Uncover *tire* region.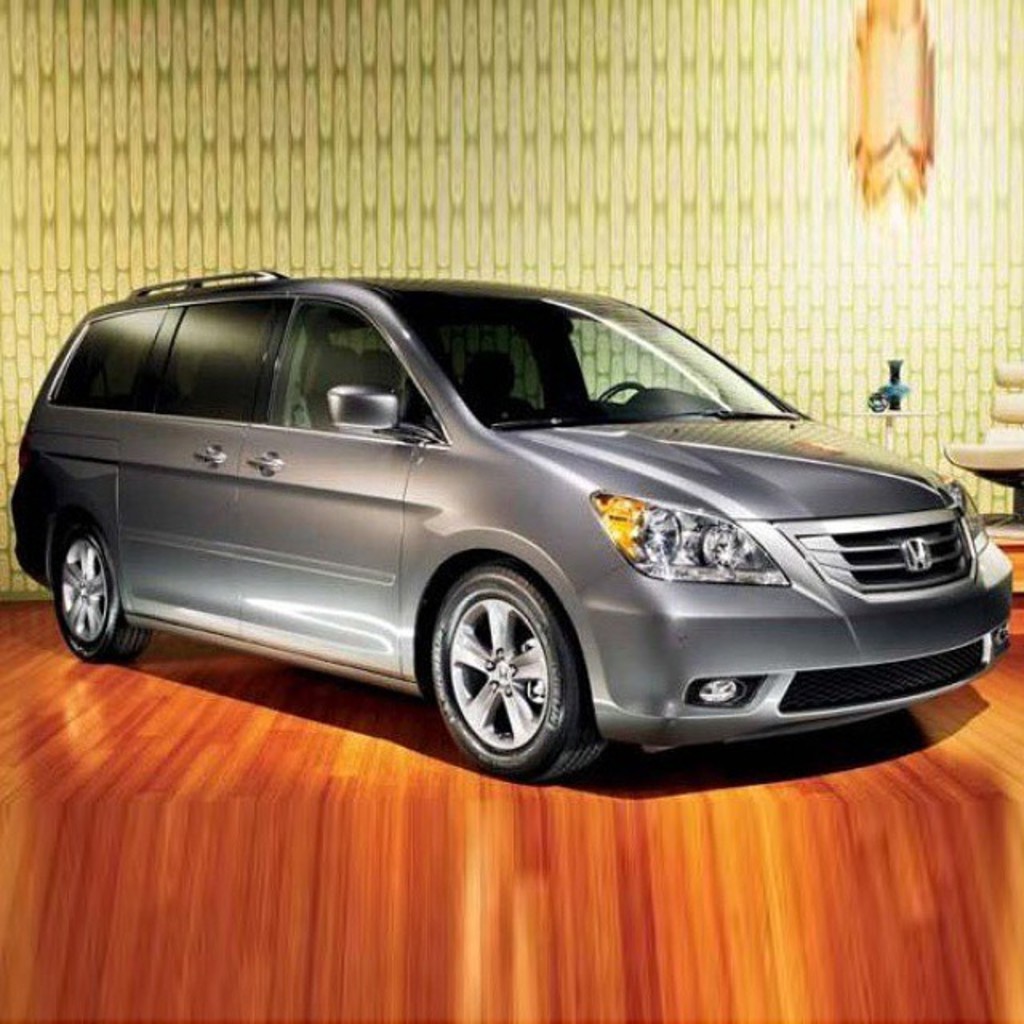
Uncovered: x1=429, y1=557, x2=606, y2=779.
